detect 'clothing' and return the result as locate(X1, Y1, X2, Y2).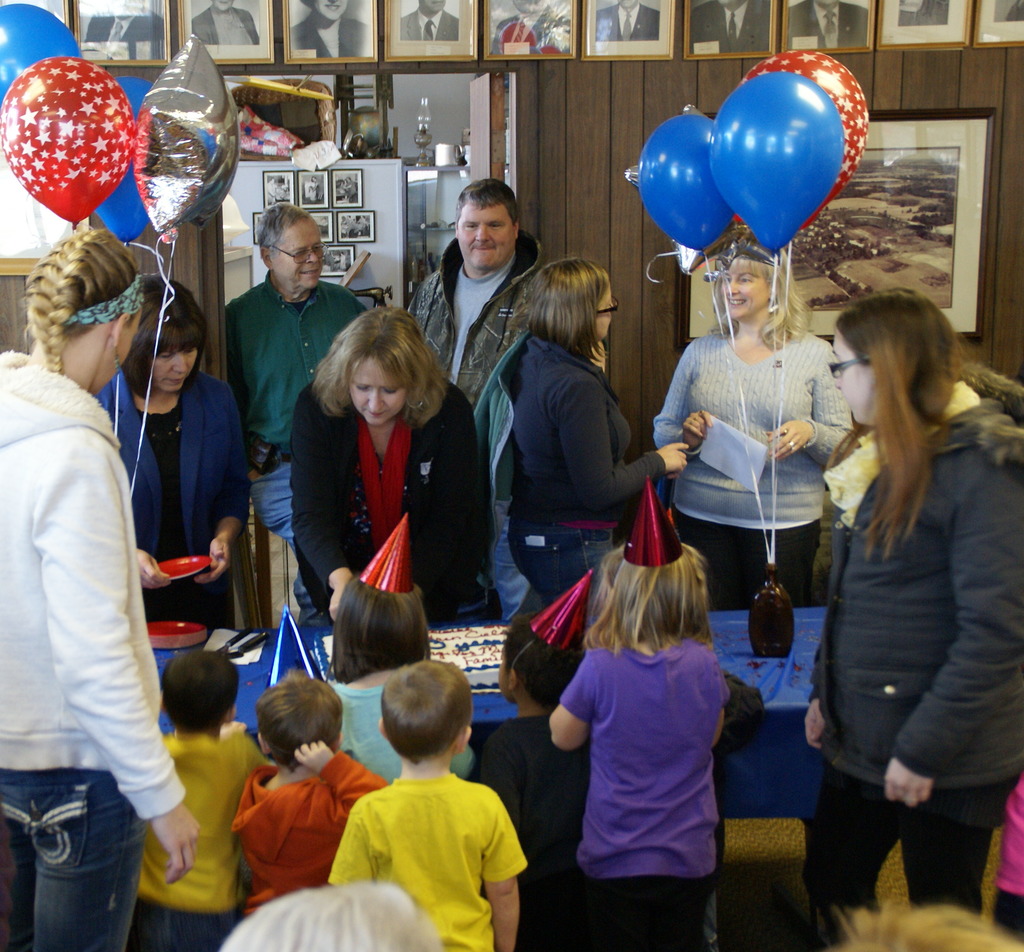
locate(790, 0, 869, 52).
